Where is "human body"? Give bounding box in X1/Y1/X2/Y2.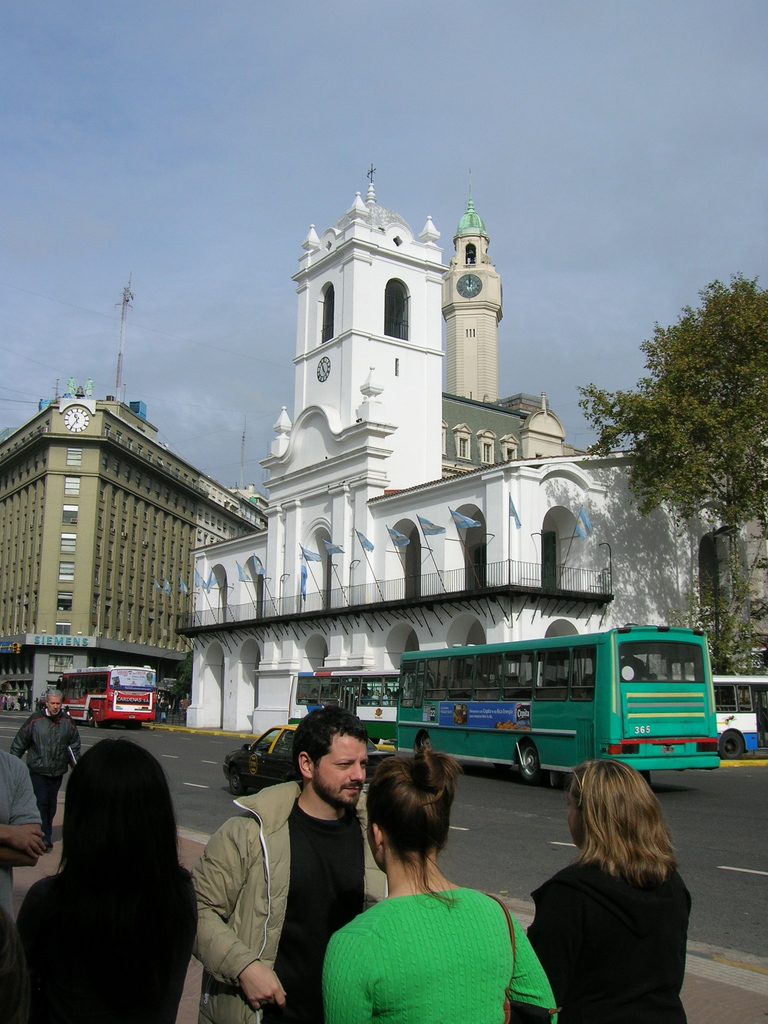
189/705/385/1023.
